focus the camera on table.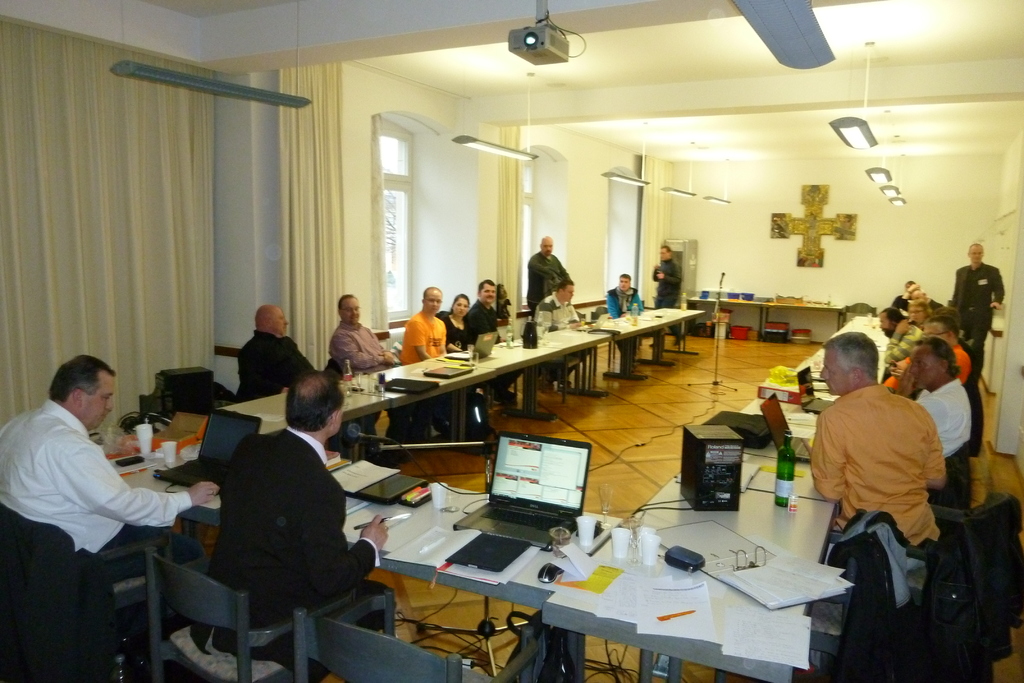
Focus region: bbox(446, 332, 563, 420).
